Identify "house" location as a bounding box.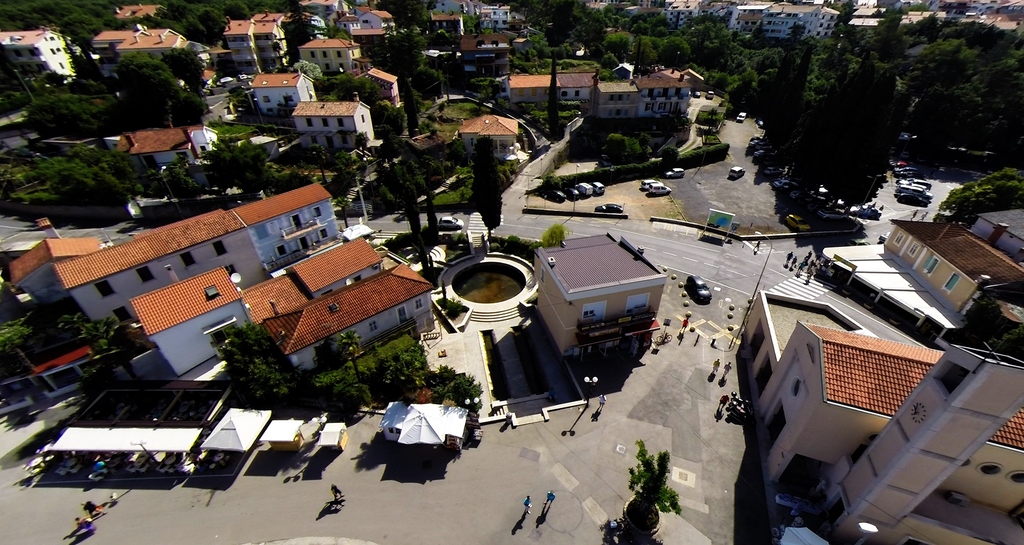
BBox(0, 24, 70, 95).
